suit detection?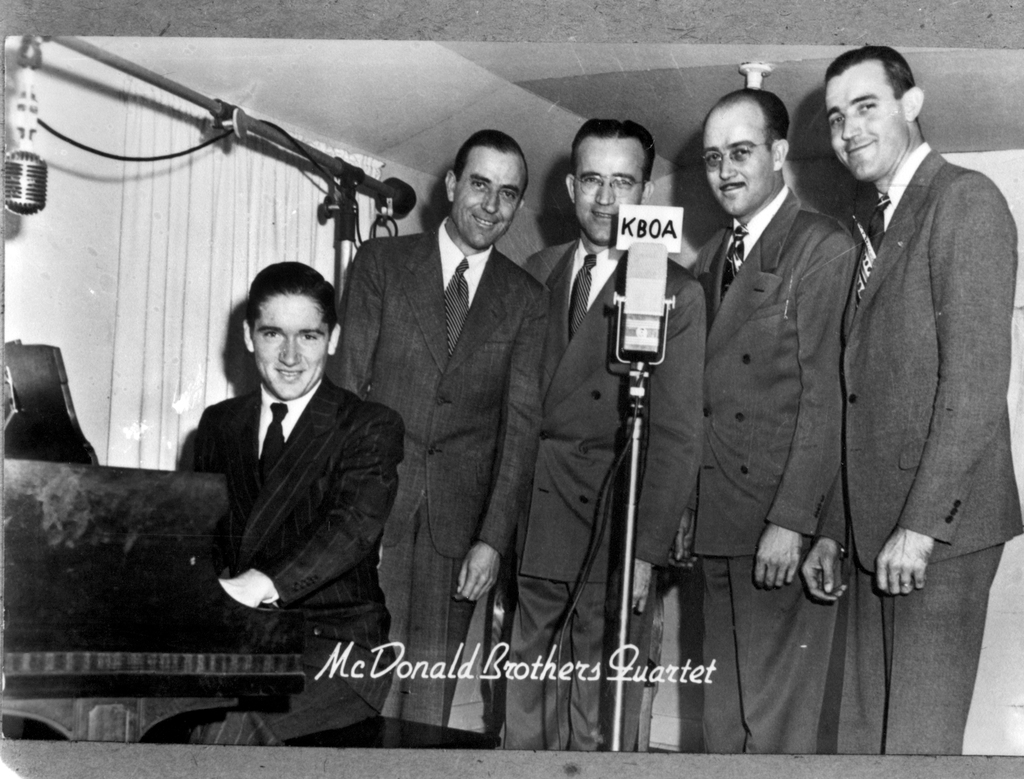
rect(319, 216, 552, 726)
